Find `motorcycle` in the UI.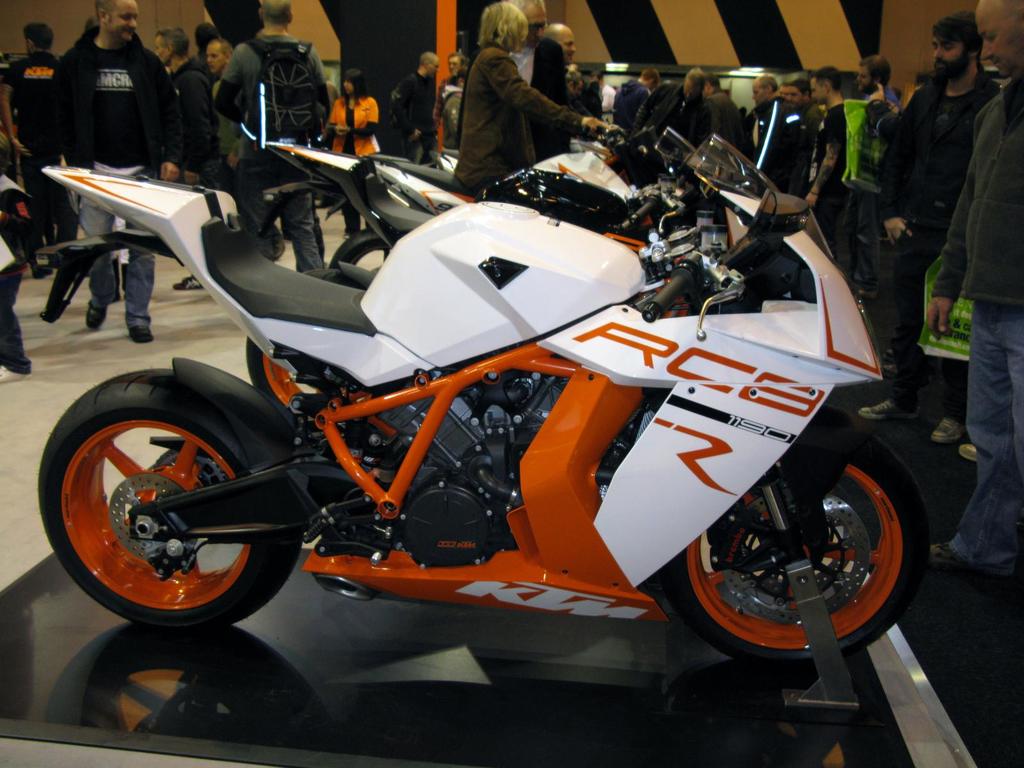
UI element at region(257, 115, 657, 269).
